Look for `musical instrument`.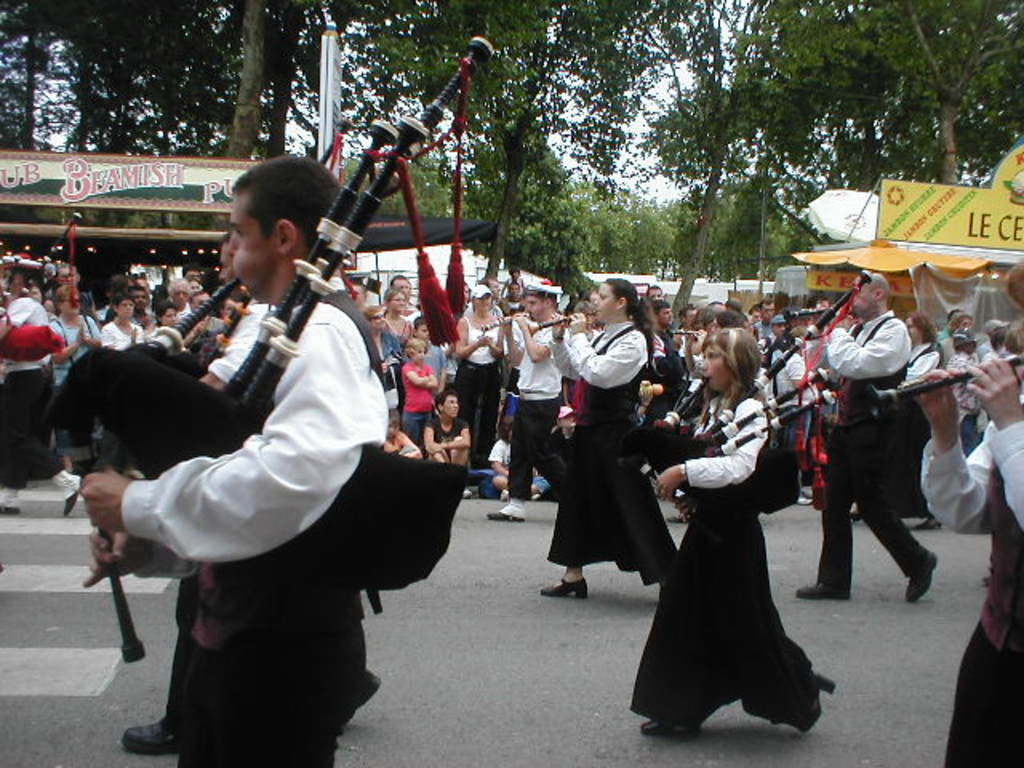
Found: crop(613, 267, 870, 526).
